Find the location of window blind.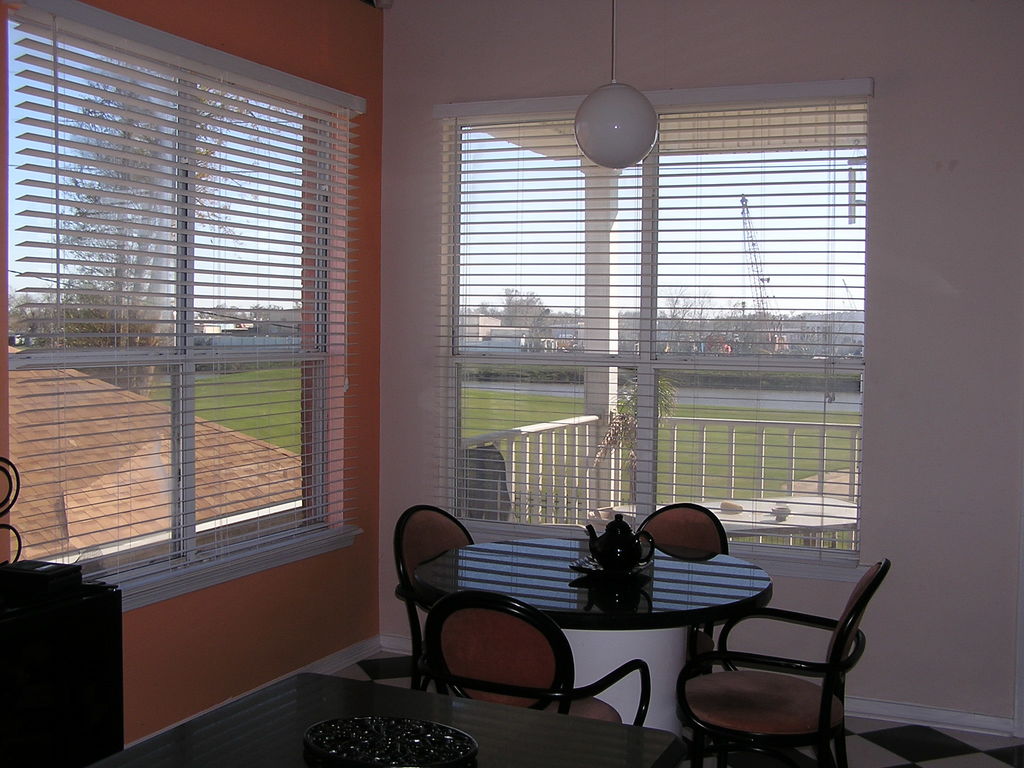
Location: left=8, top=0, right=367, bottom=609.
